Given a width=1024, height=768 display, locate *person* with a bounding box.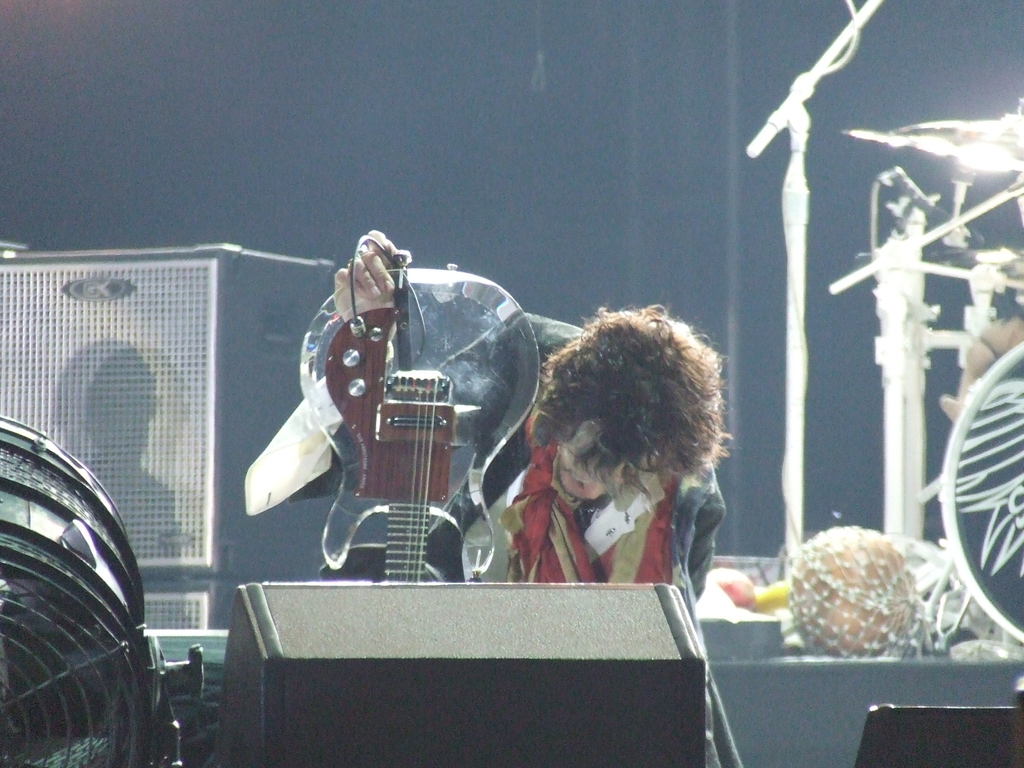
Located: 341:223:726:585.
